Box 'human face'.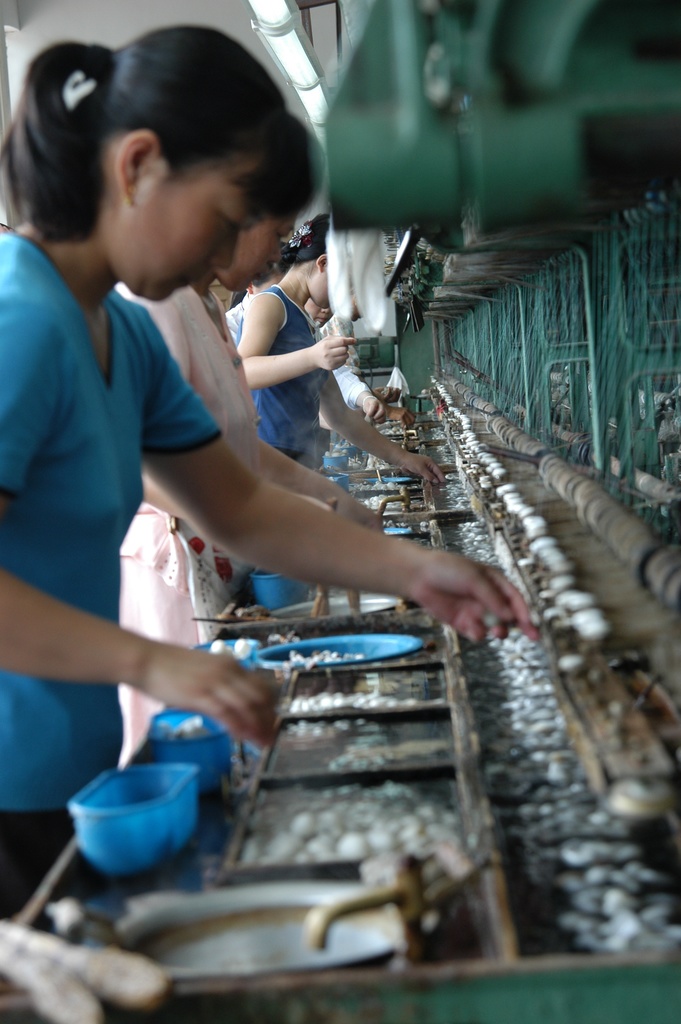
109,154,266,304.
